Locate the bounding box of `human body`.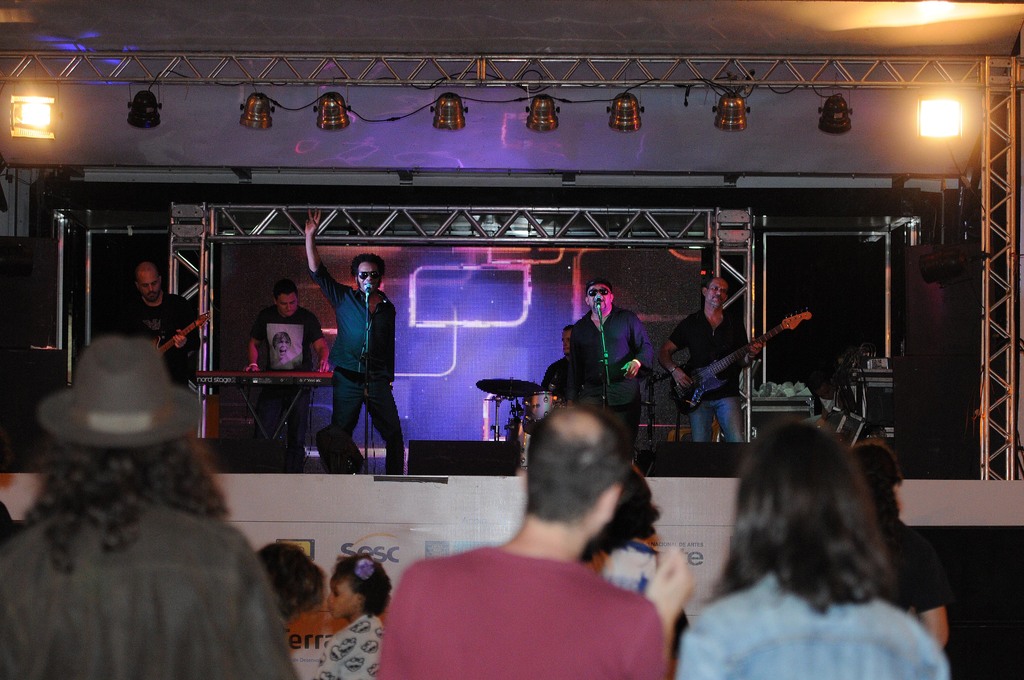
Bounding box: 542,353,571,409.
